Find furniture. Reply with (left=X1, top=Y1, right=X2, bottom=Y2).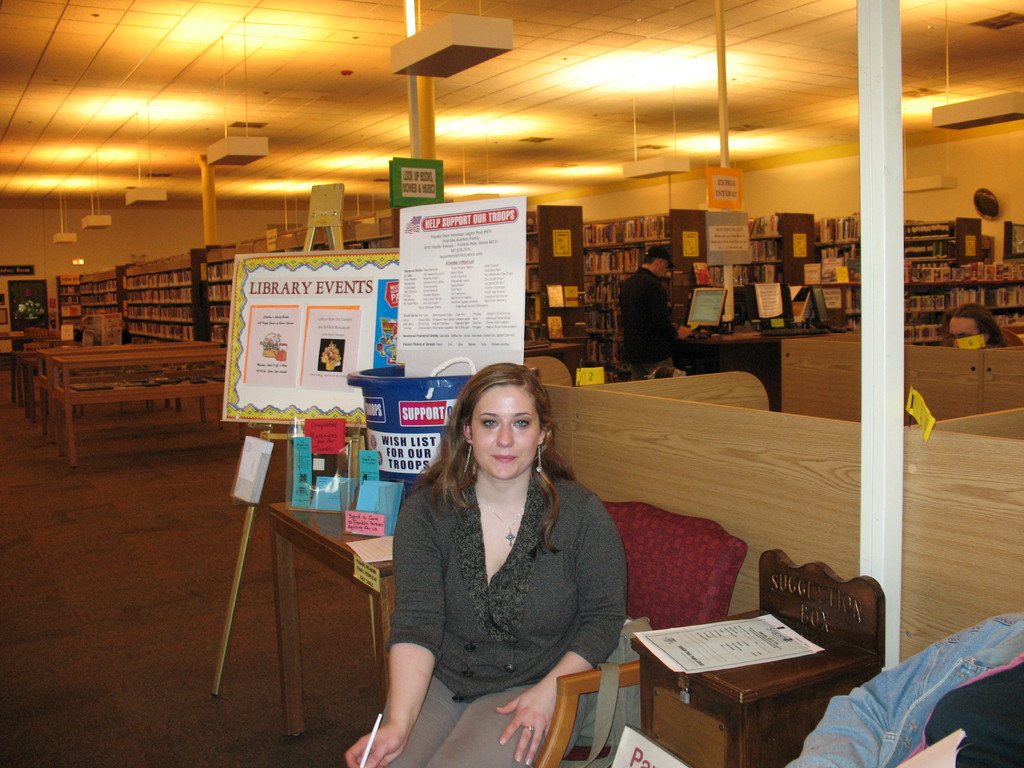
(left=209, top=420, right=397, bottom=698).
